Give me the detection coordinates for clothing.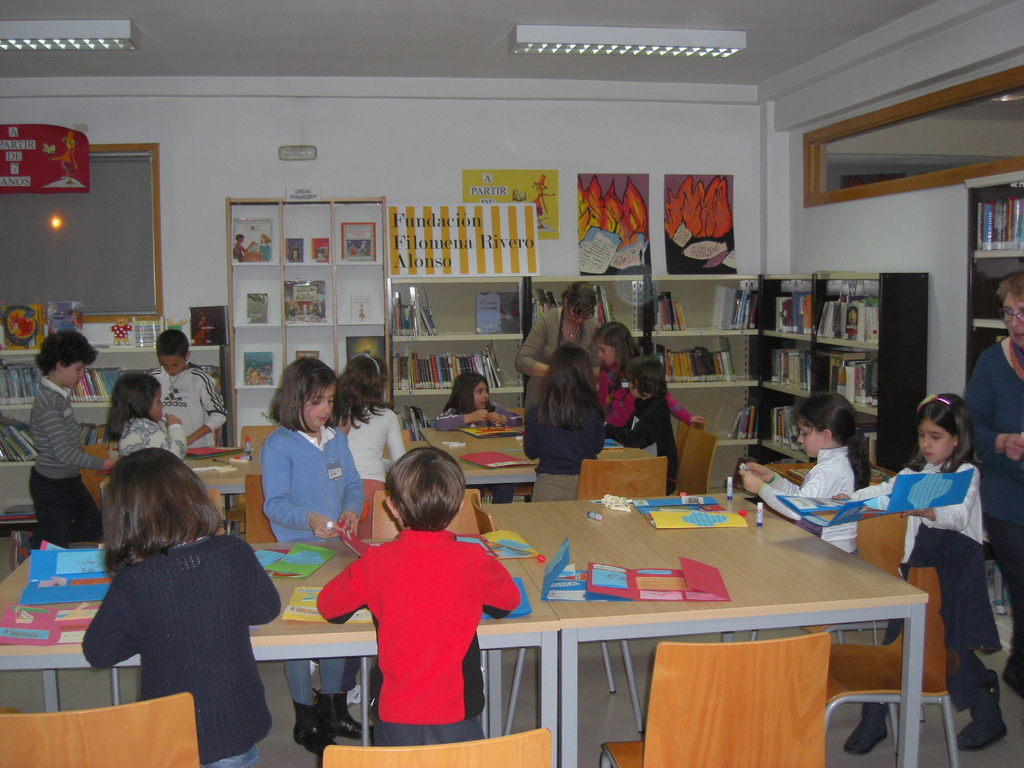
locate(319, 522, 513, 730).
